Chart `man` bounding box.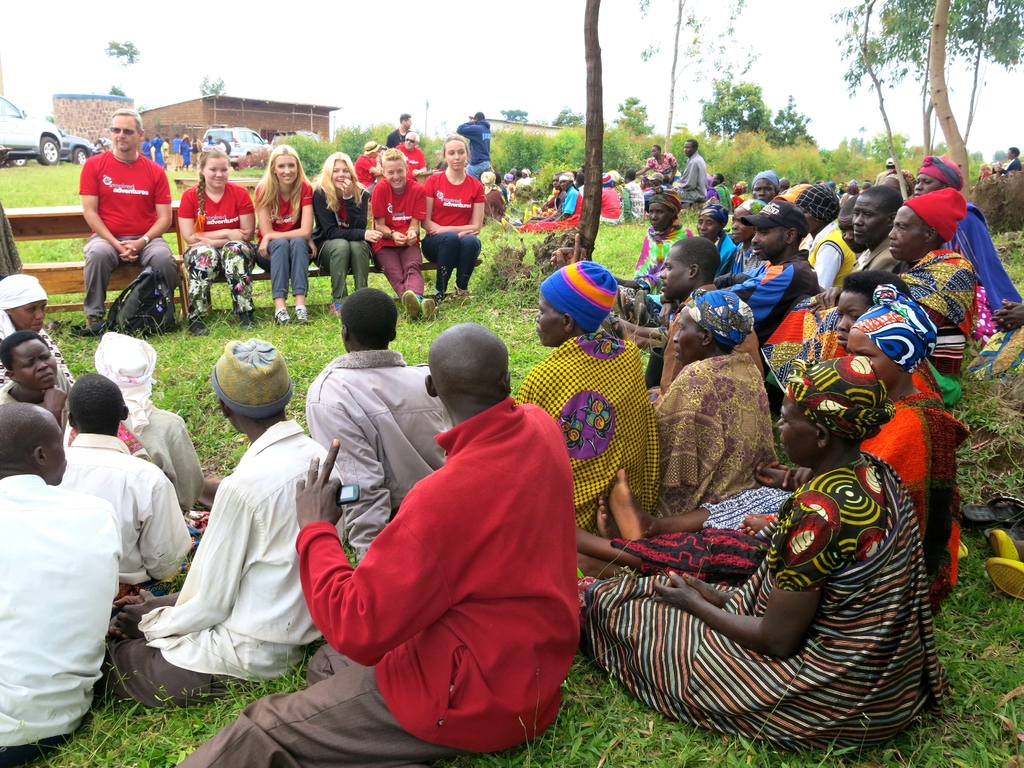
Charted: (161, 136, 170, 171).
